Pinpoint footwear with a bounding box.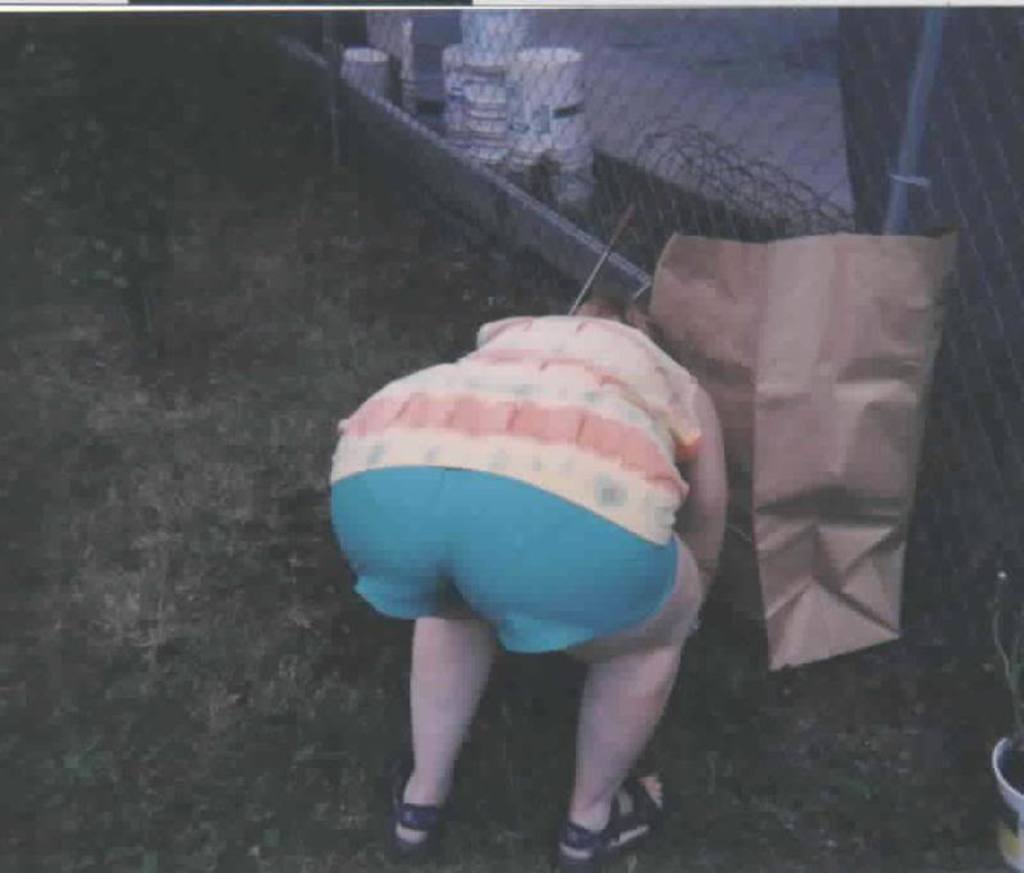
(left=558, top=771, right=675, bottom=872).
